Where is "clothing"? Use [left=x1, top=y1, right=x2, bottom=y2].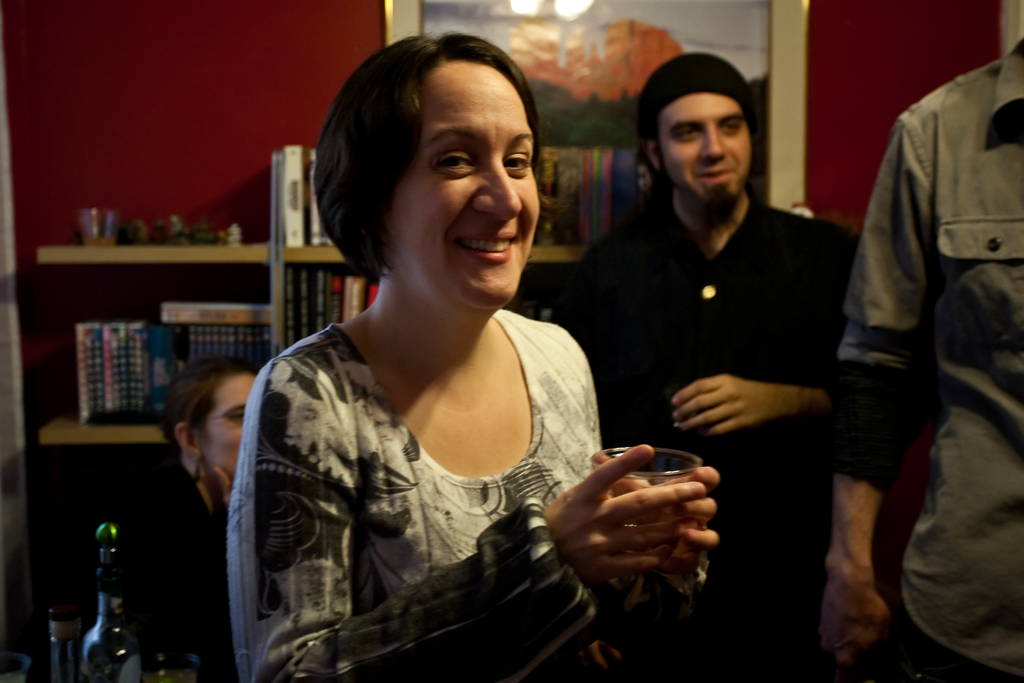
[left=108, top=457, right=232, bottom=682].
